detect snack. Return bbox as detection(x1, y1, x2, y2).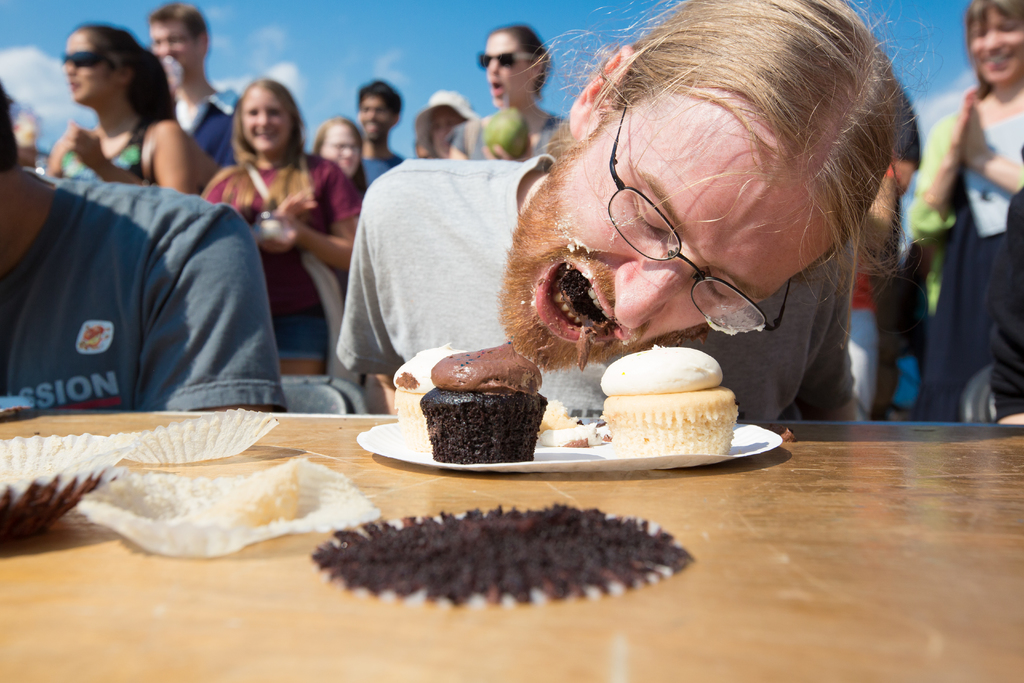
detection(422, 340, 548, 464).
